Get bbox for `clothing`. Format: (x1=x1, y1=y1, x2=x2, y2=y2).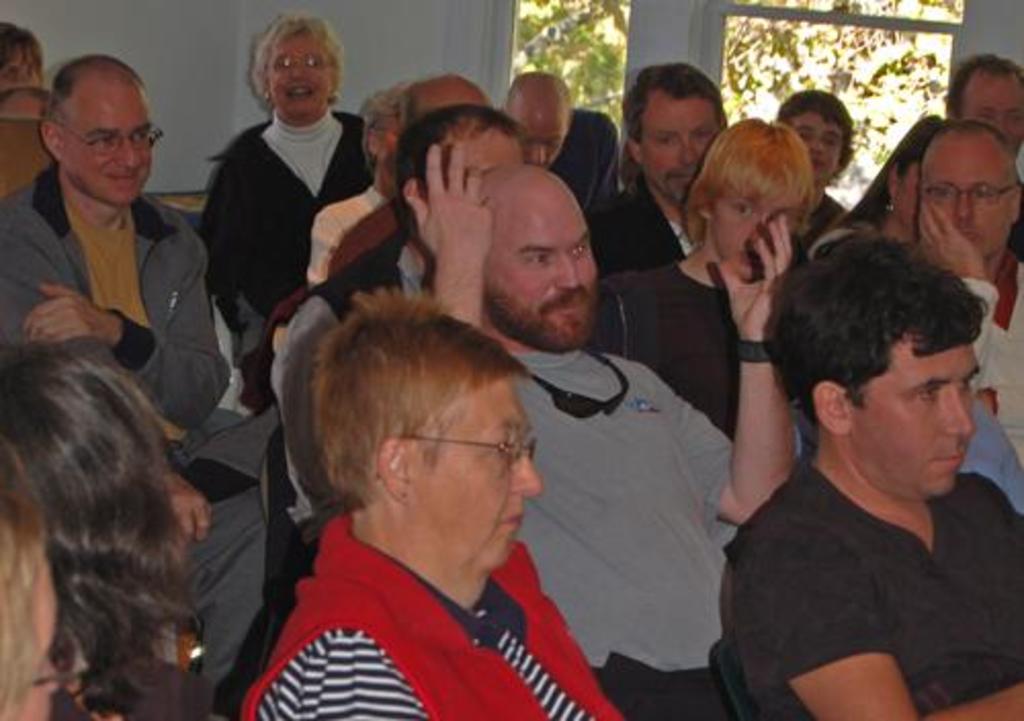
(x1=963, y1=385, x2=1022, y2=518).
